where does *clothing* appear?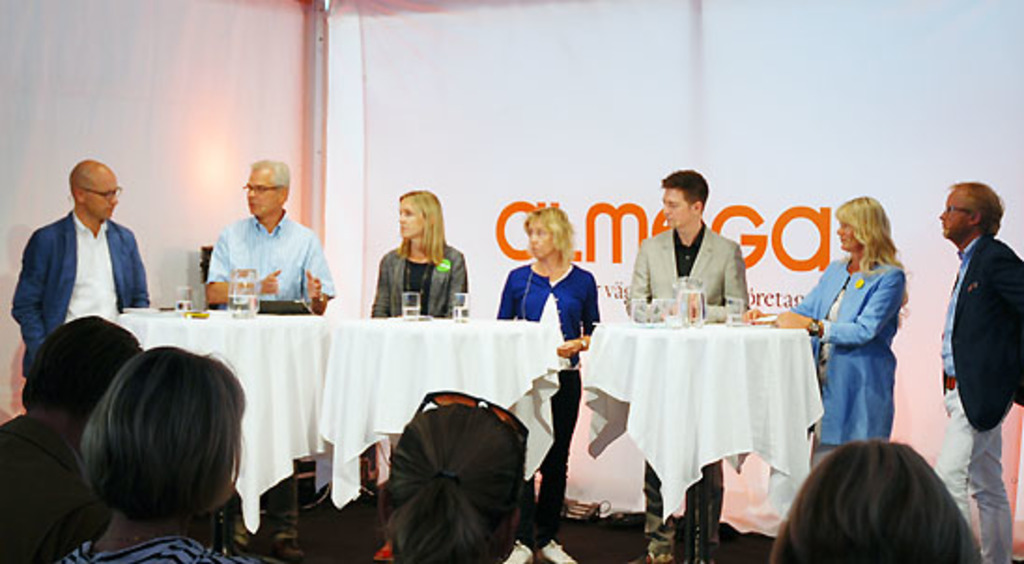
Appears at [794,261,904,469].
